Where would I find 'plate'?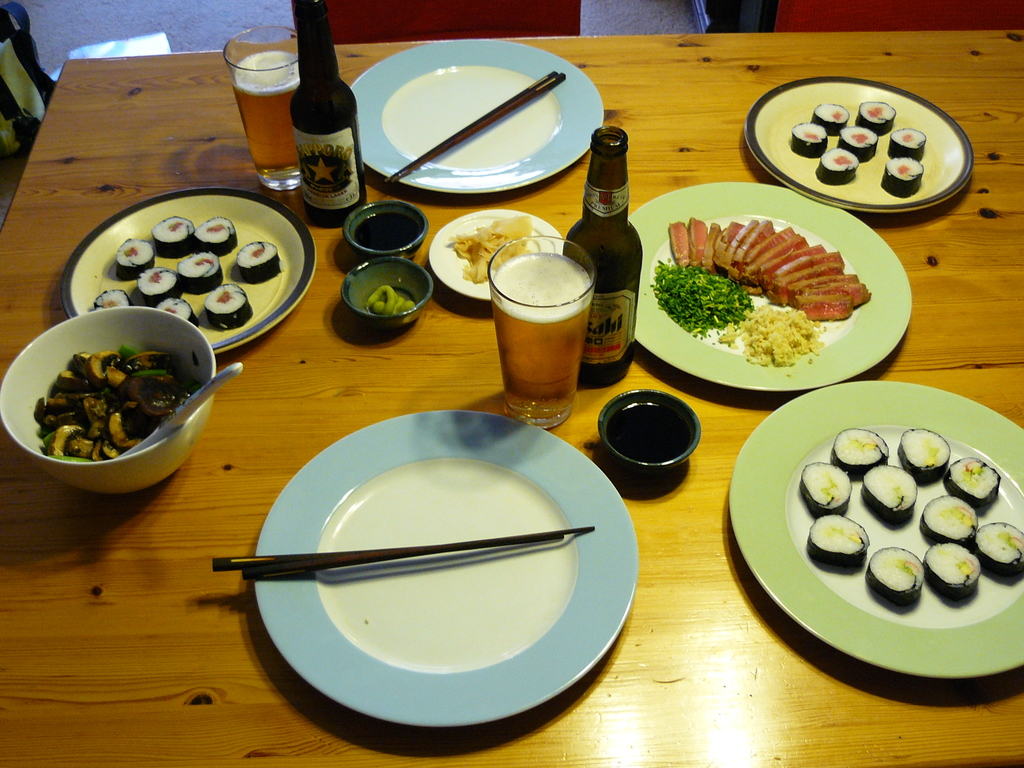
At region(729, 379, 1023, 687).
